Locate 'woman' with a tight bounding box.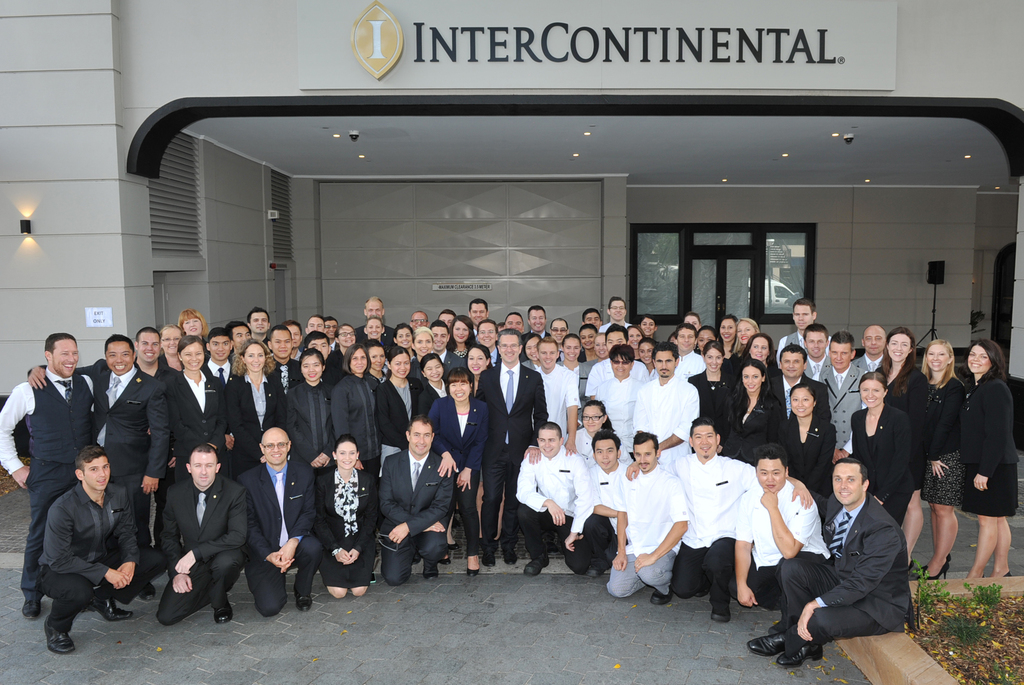
crop(636, 337, 661, 382).
